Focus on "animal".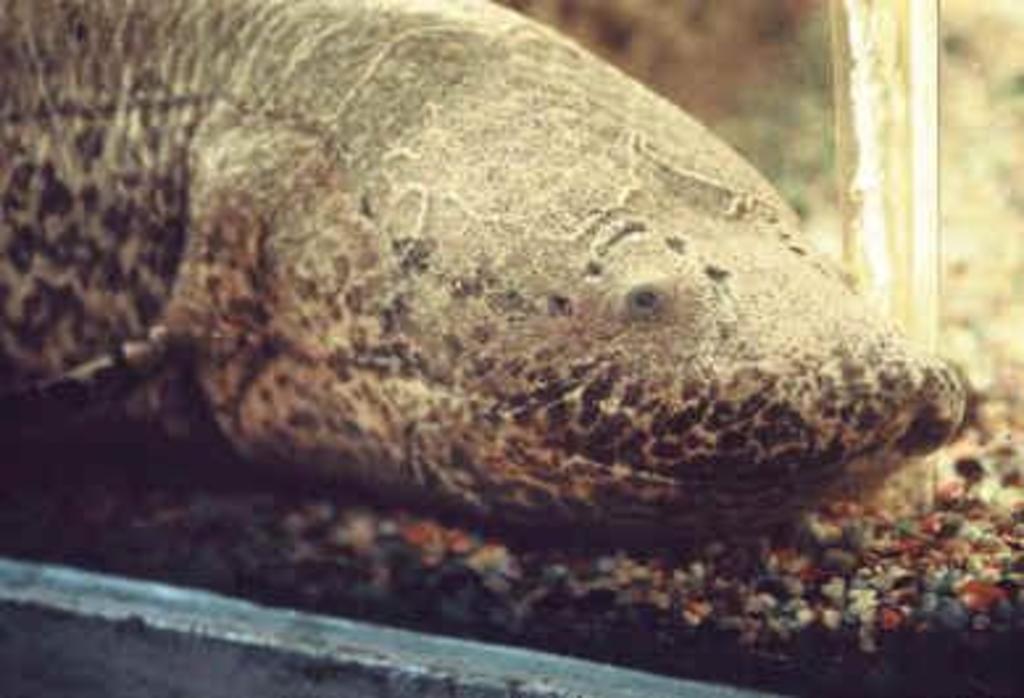
Focused at locate(0, 0, 974, 545).
